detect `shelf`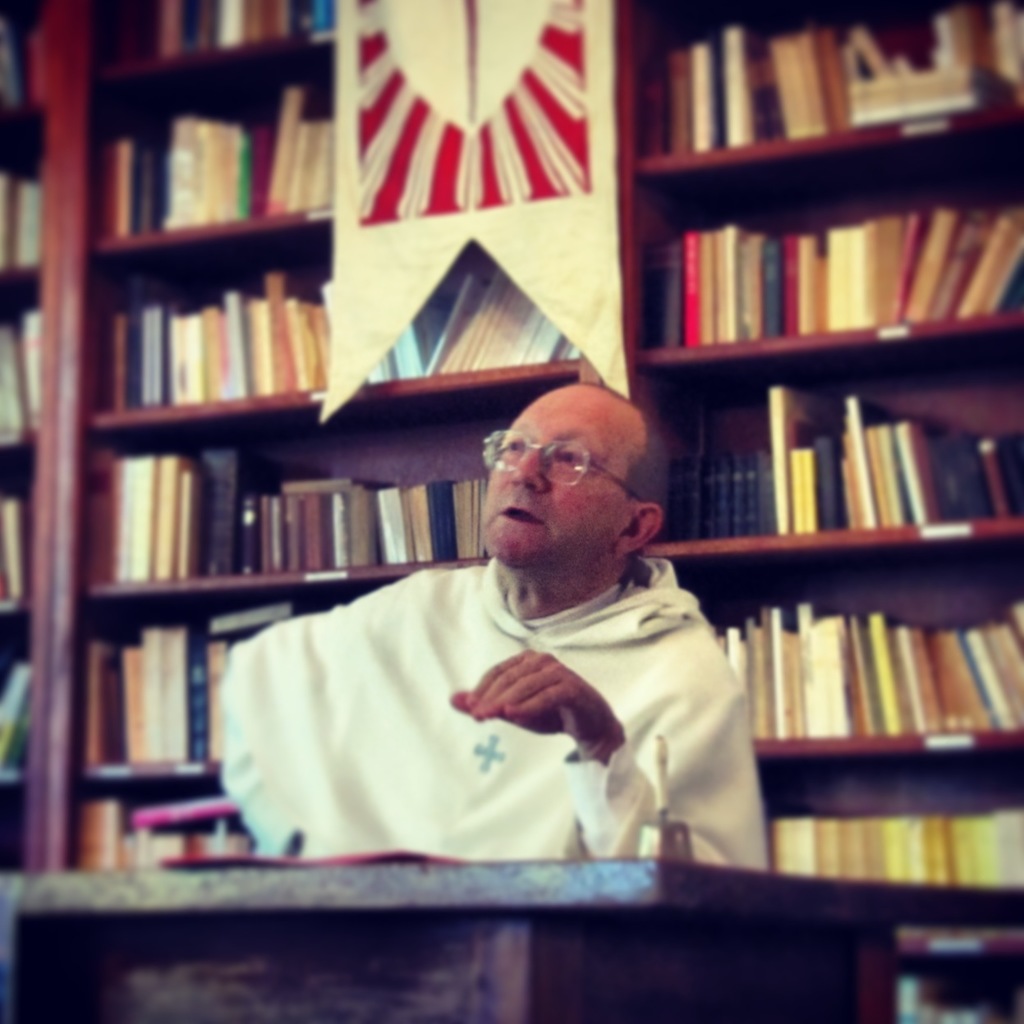
(x1=634, y1=139, x2=1023, y2=368)
